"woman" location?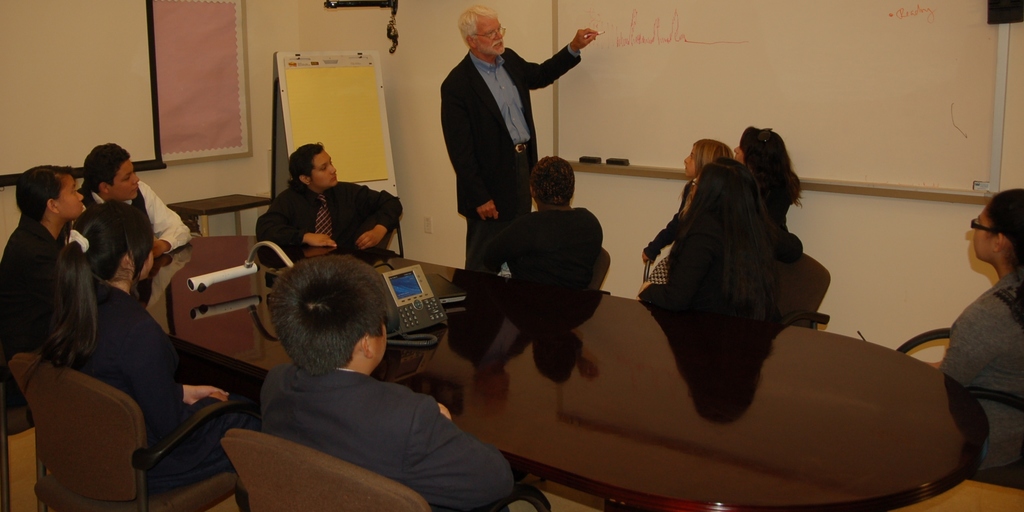
{"x1": 22, "y1": 198, "x2": 264, "y2": 494}
